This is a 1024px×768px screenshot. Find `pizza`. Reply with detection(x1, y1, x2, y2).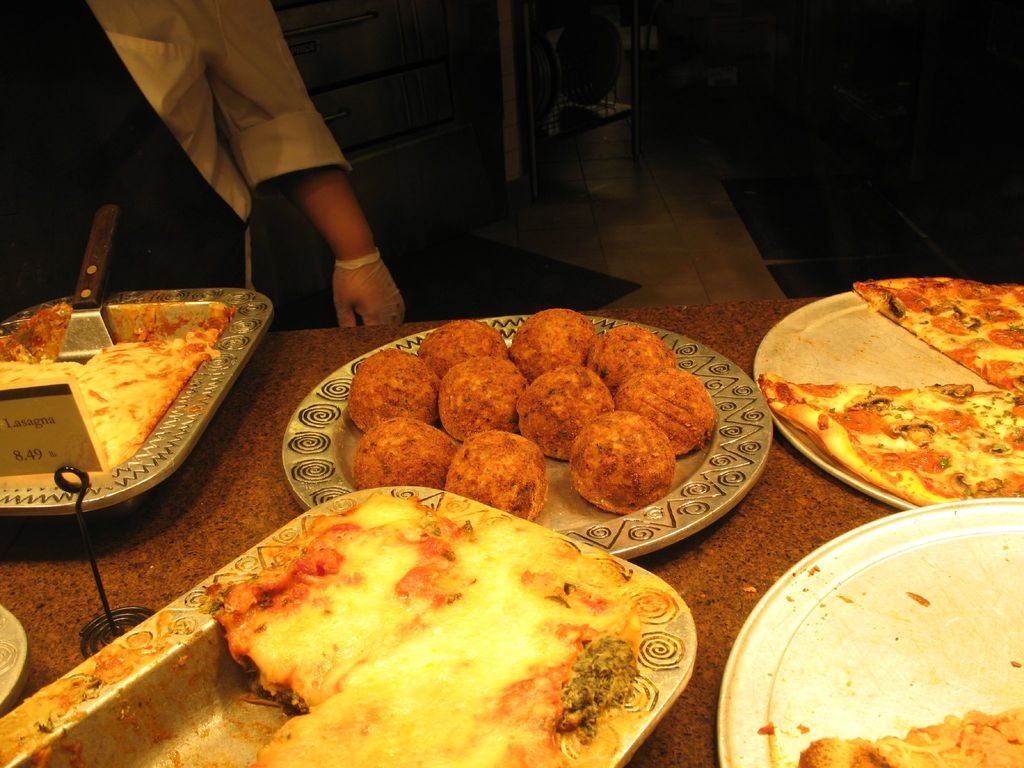
detection(193, 486, 662, 767).
